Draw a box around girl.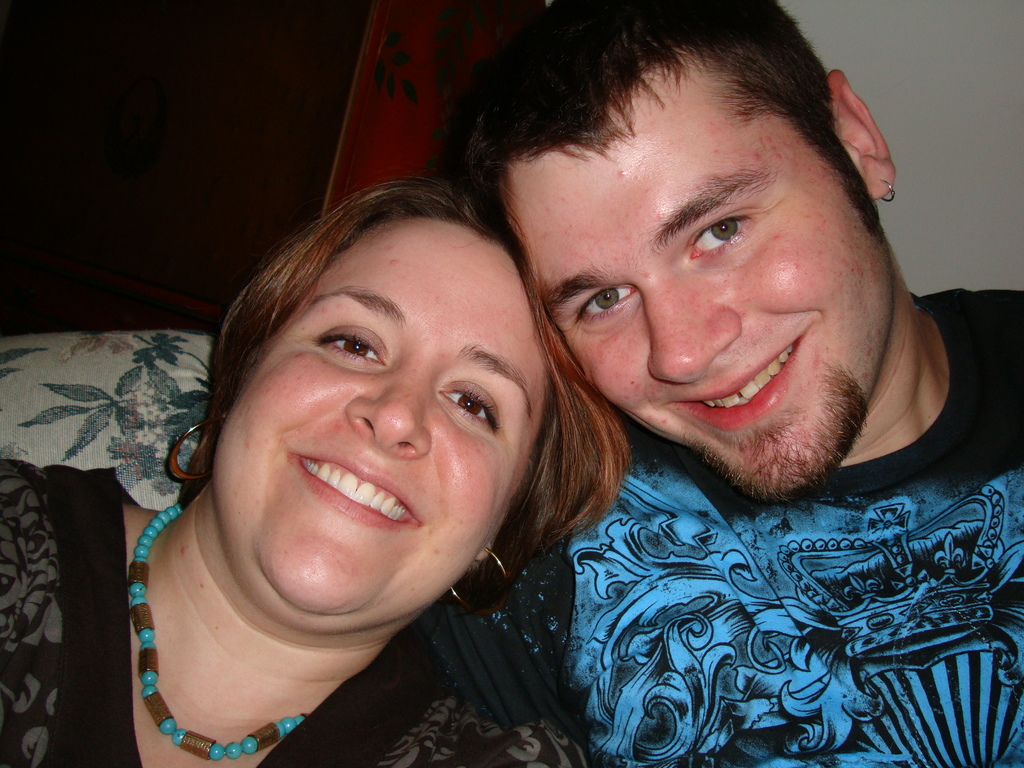
region(0, 176, 633, 767).
